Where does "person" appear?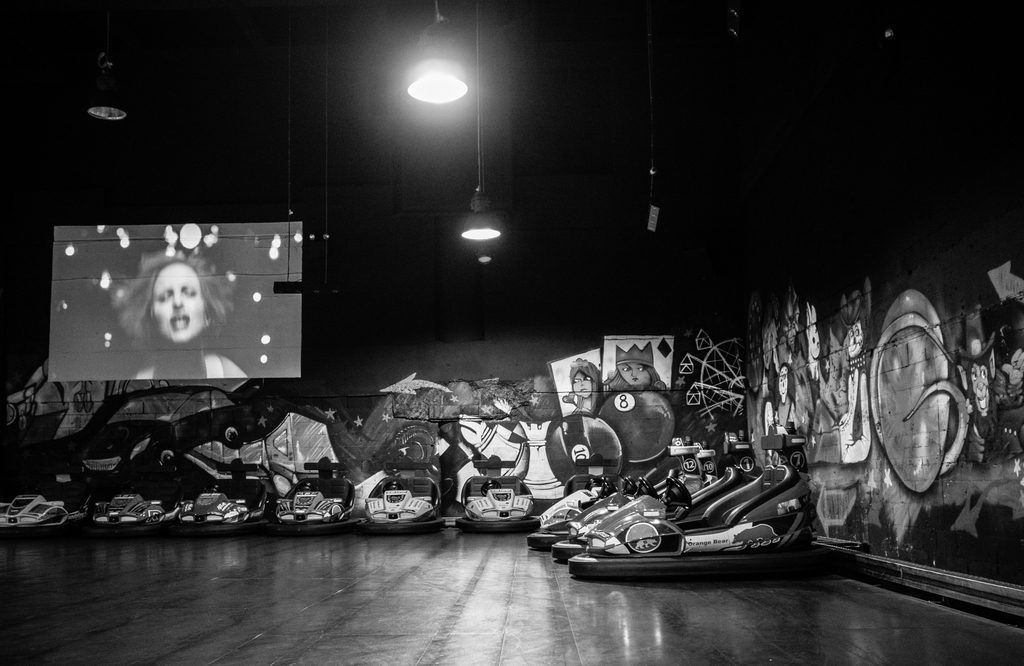
Appears at Rect(108, 255, 227, 399).
